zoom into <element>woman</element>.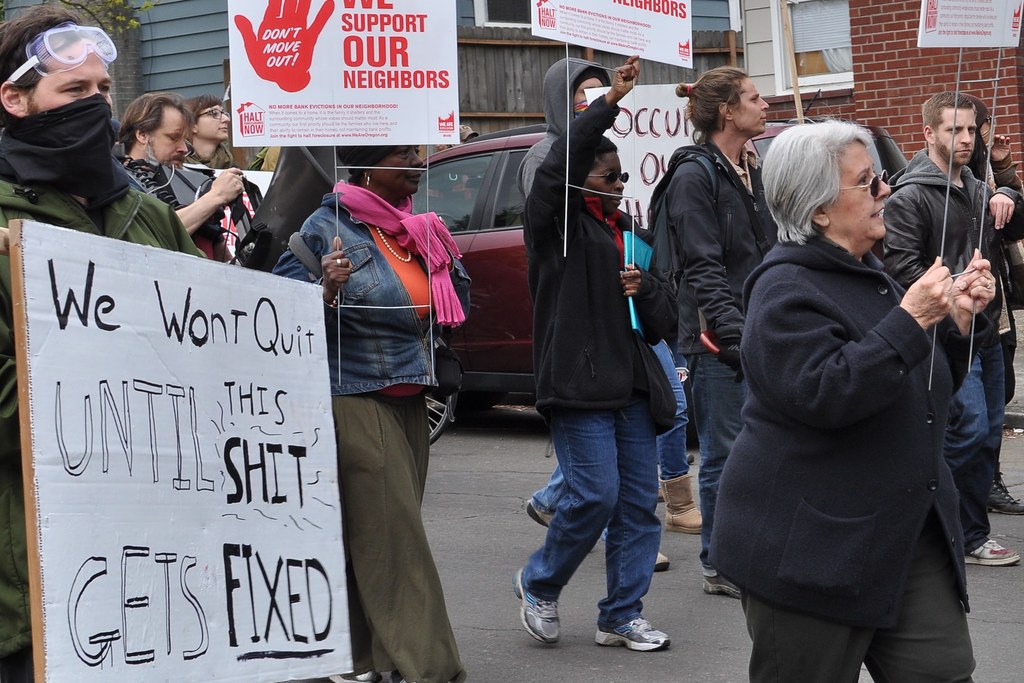
Zoom target: detection(266, 140, 477, 682).
